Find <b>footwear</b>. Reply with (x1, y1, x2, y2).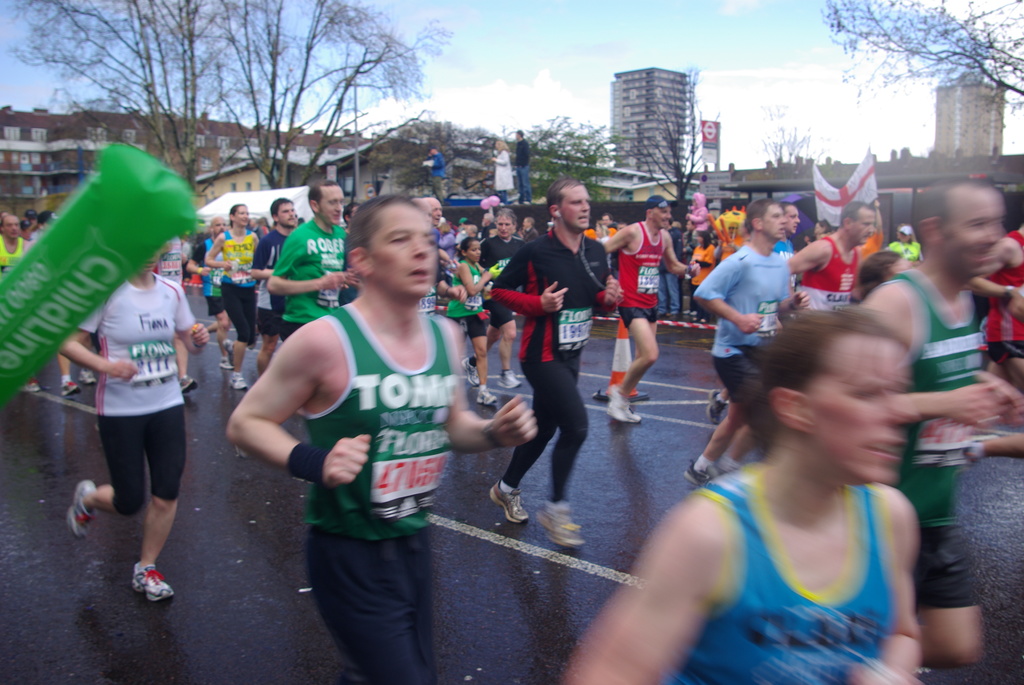
(496, 372, 517, 390).
